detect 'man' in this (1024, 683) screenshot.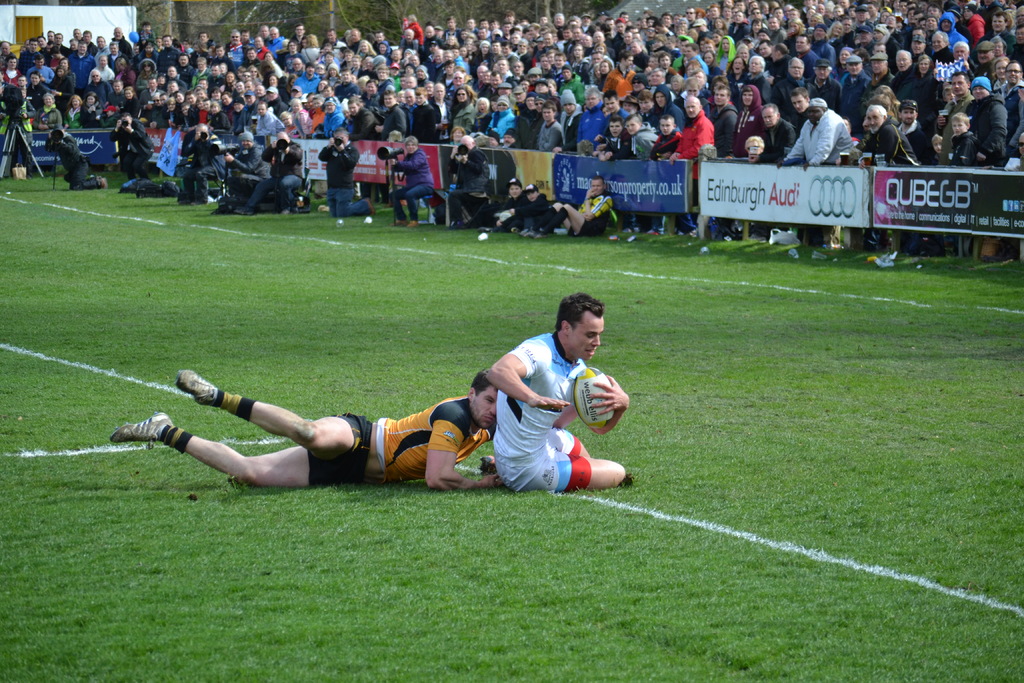
Detection: {"x1": 893, "y1": 98, "x2": 931, "y2": 258}.
